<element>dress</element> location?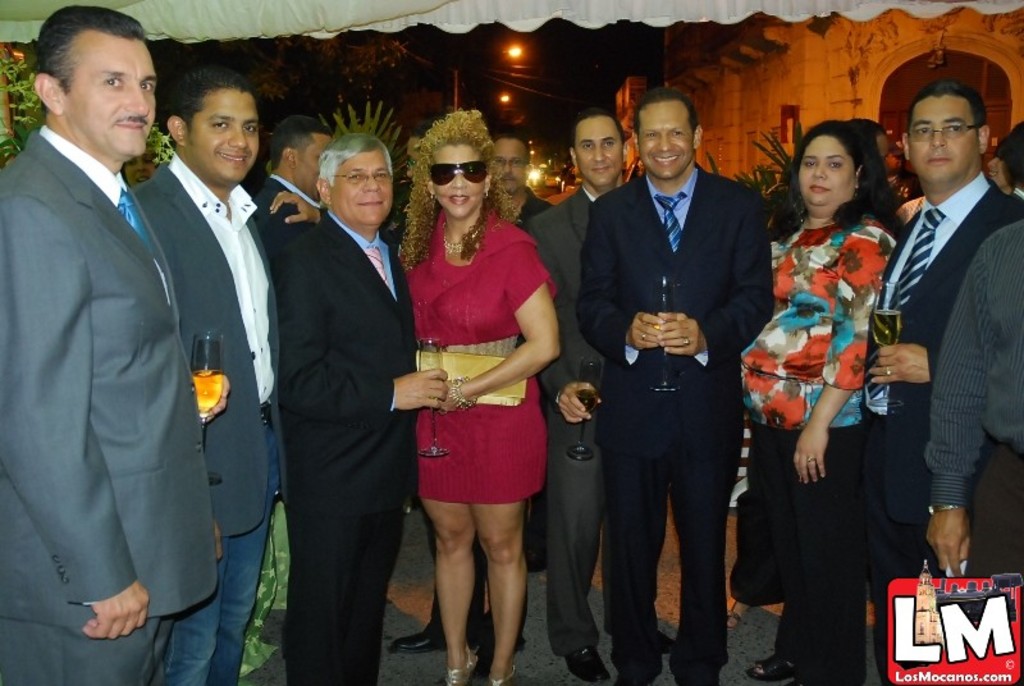
BBox(401, 243, 536, 495)
